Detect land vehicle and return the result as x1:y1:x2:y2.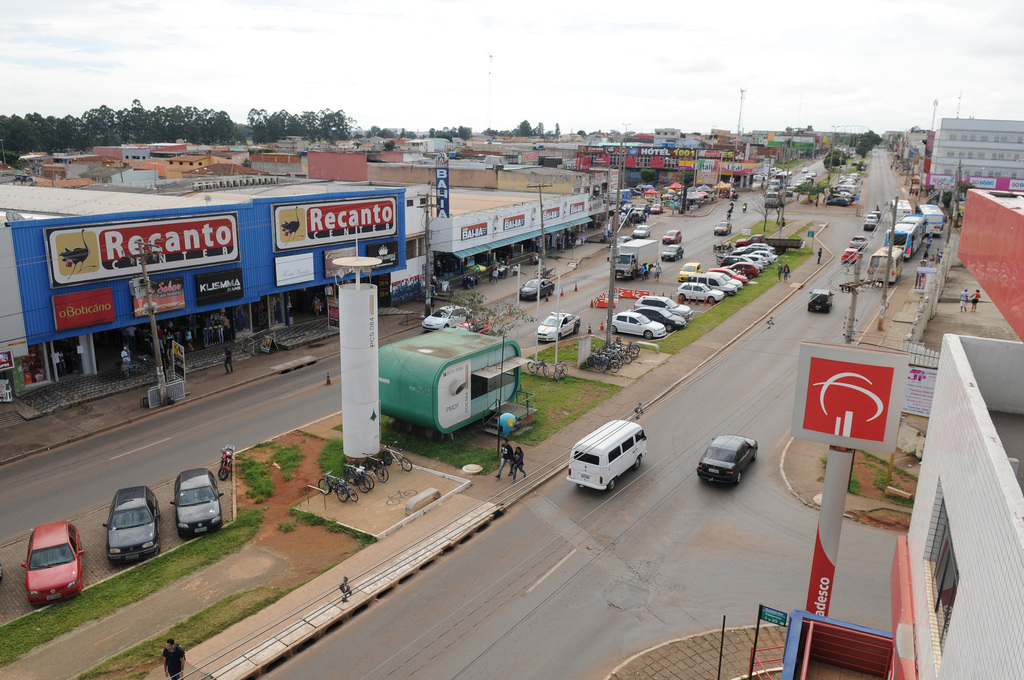
104:485:161:569.
